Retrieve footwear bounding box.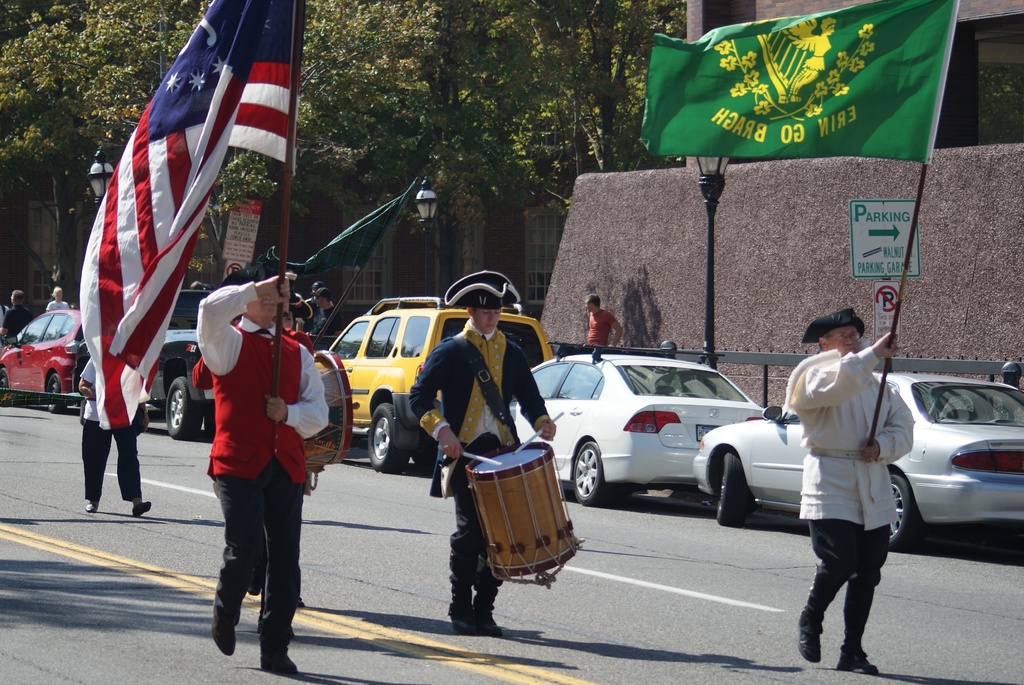
Bounding box: [796, 620, 821, 663].
